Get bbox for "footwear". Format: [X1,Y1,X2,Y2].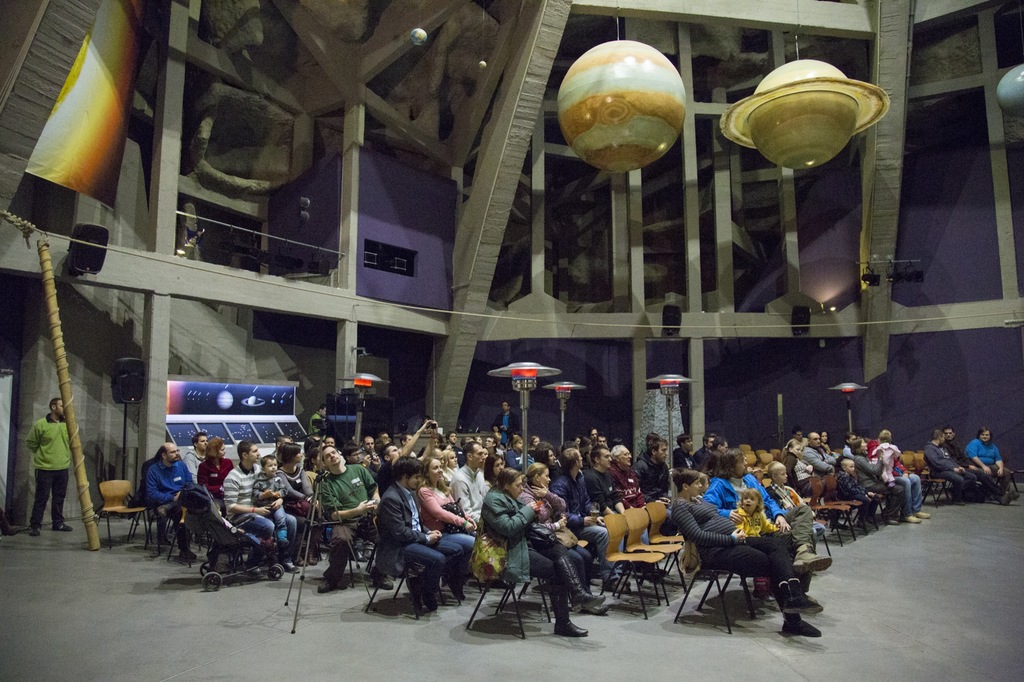
[782,615,832,636].
